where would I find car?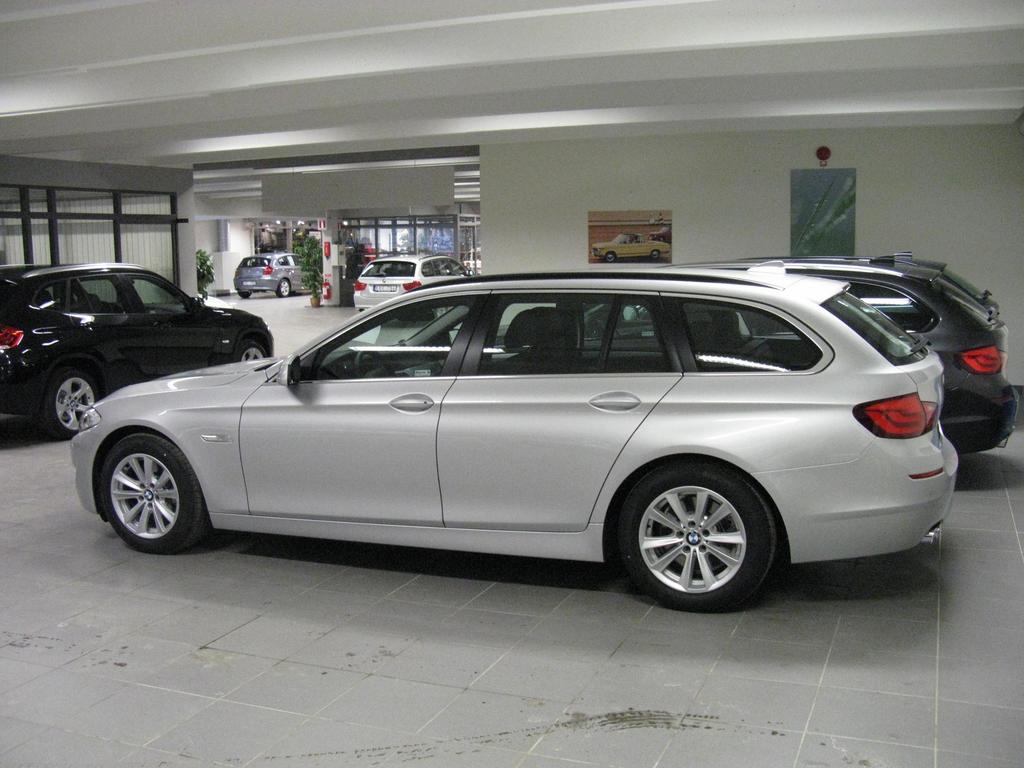
At [left=29, top=259, right=977, bottom=620].
